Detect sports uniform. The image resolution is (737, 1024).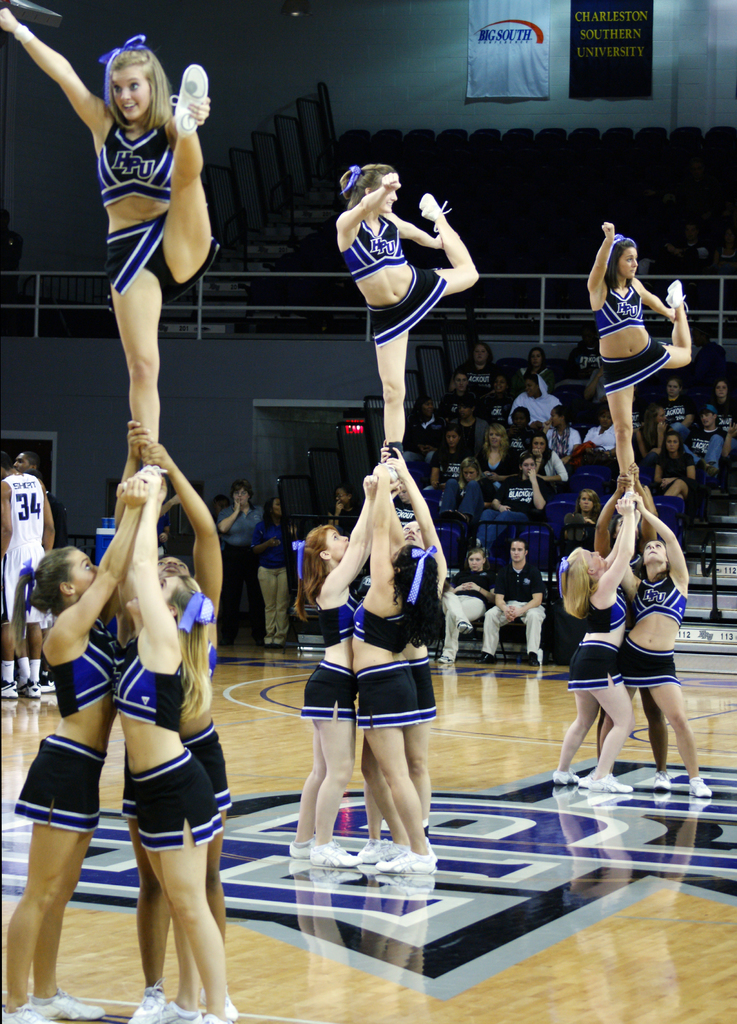
bbox=[115, 225, 230, 302].
